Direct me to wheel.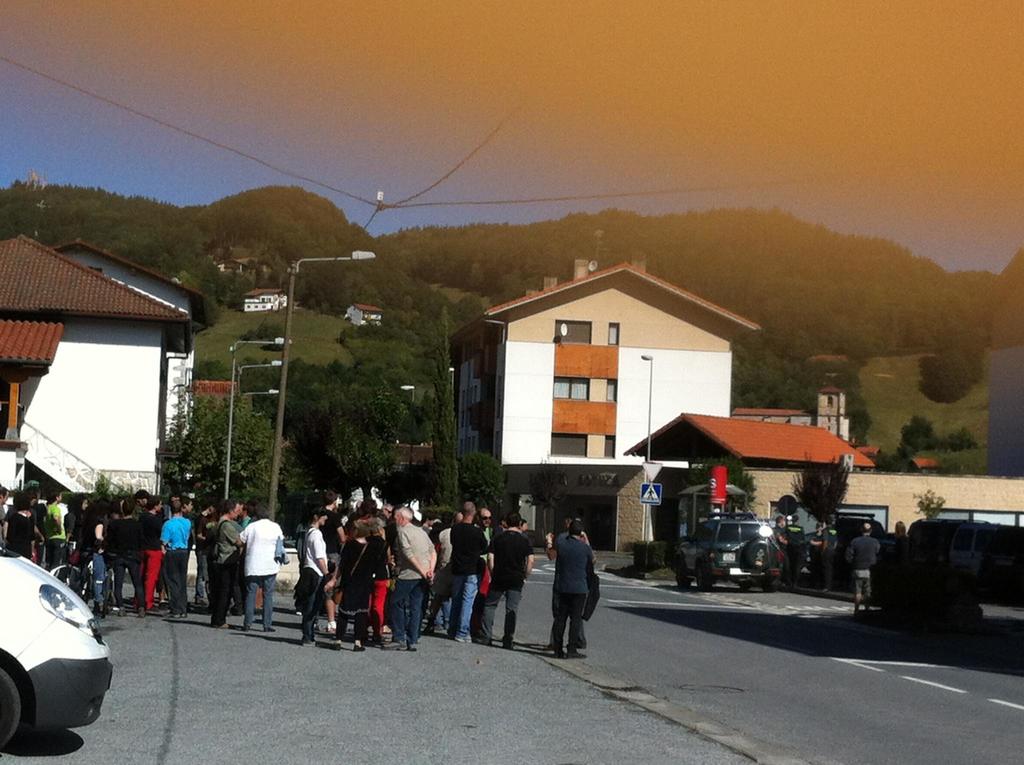
Direction: bbox(698, 558, 714, 593).
